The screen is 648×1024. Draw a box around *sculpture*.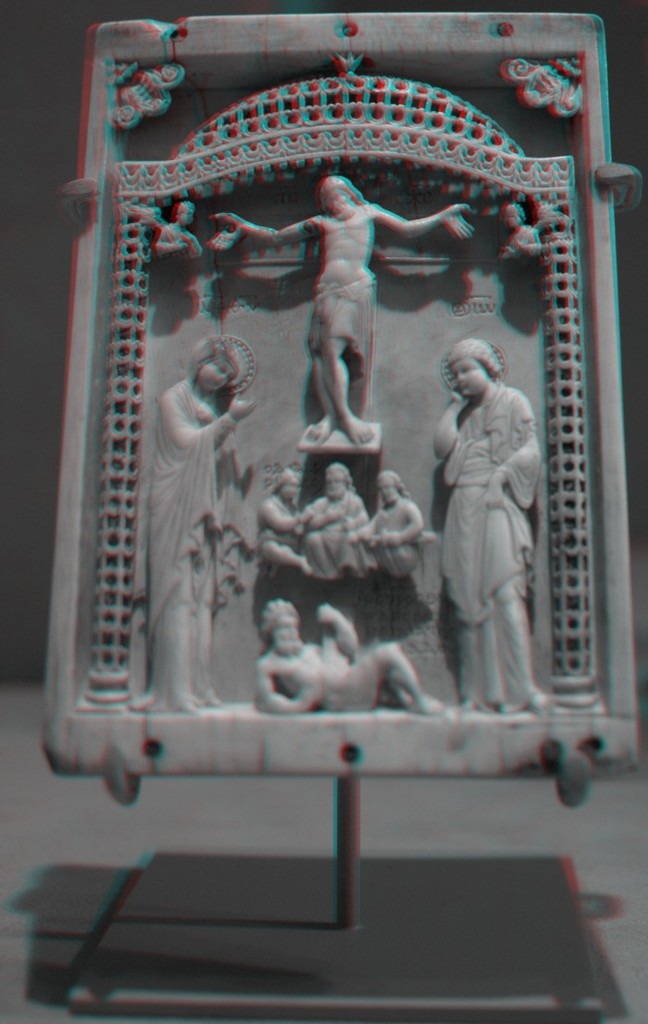
[498, 193, 553, 276].
